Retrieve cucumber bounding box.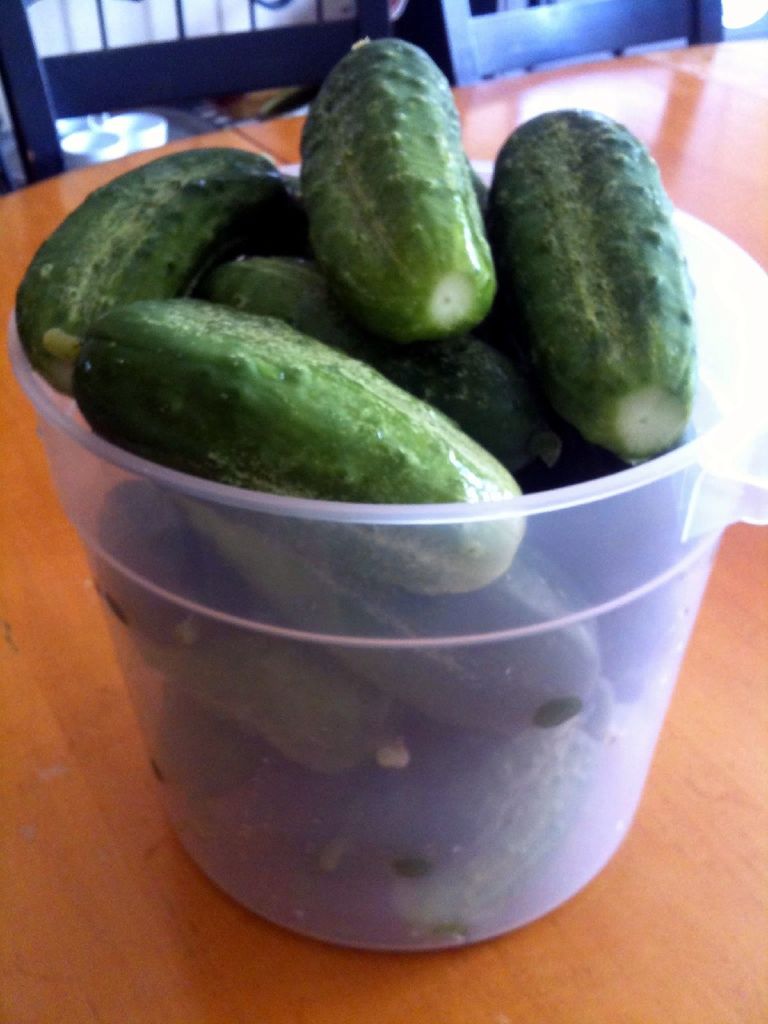
Bounding box: (477,105,704,455).
